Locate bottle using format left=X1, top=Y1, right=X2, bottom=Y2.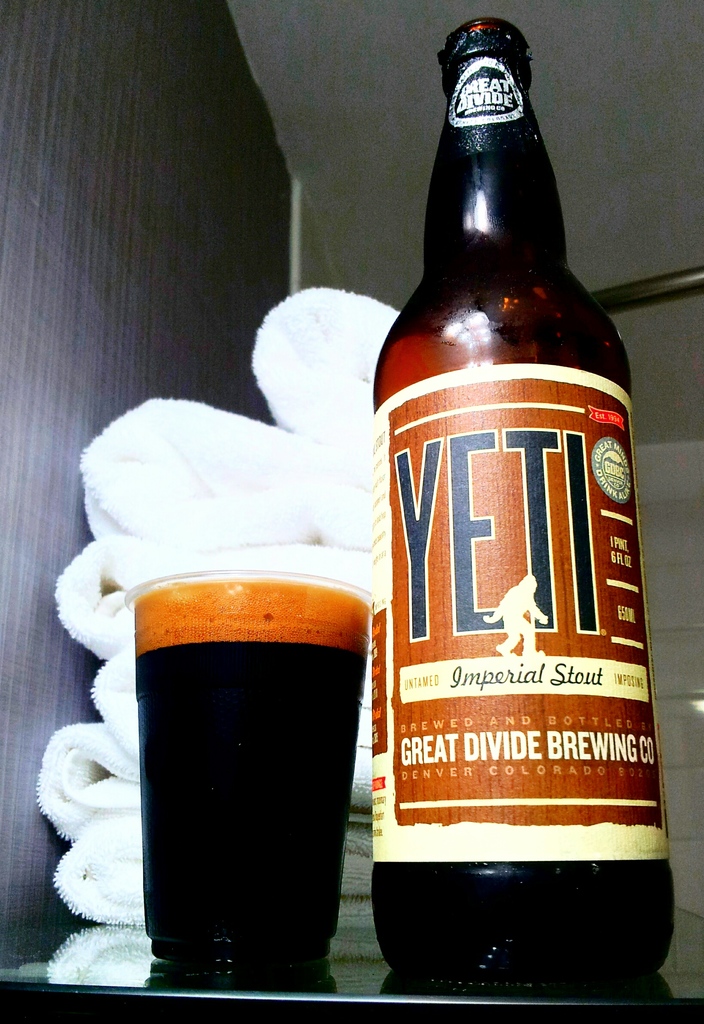
left=372, top=1, right=655, bottom=1023.
